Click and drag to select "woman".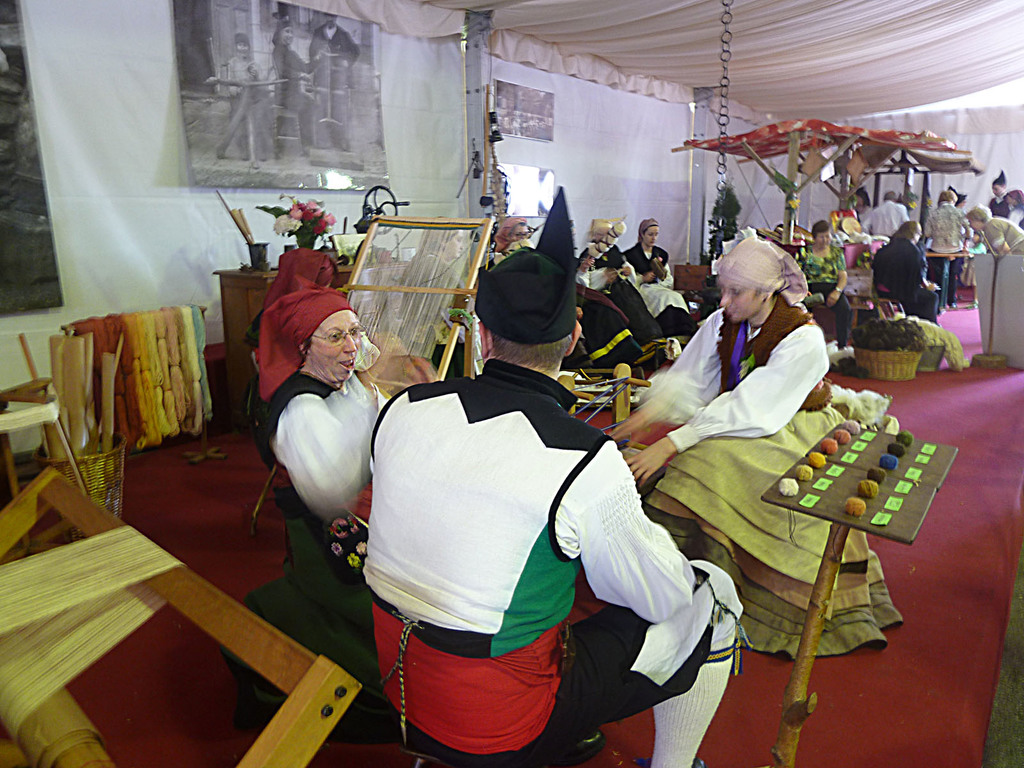
Selection: [x1=564, y1=221, x2=654, y2=387].
